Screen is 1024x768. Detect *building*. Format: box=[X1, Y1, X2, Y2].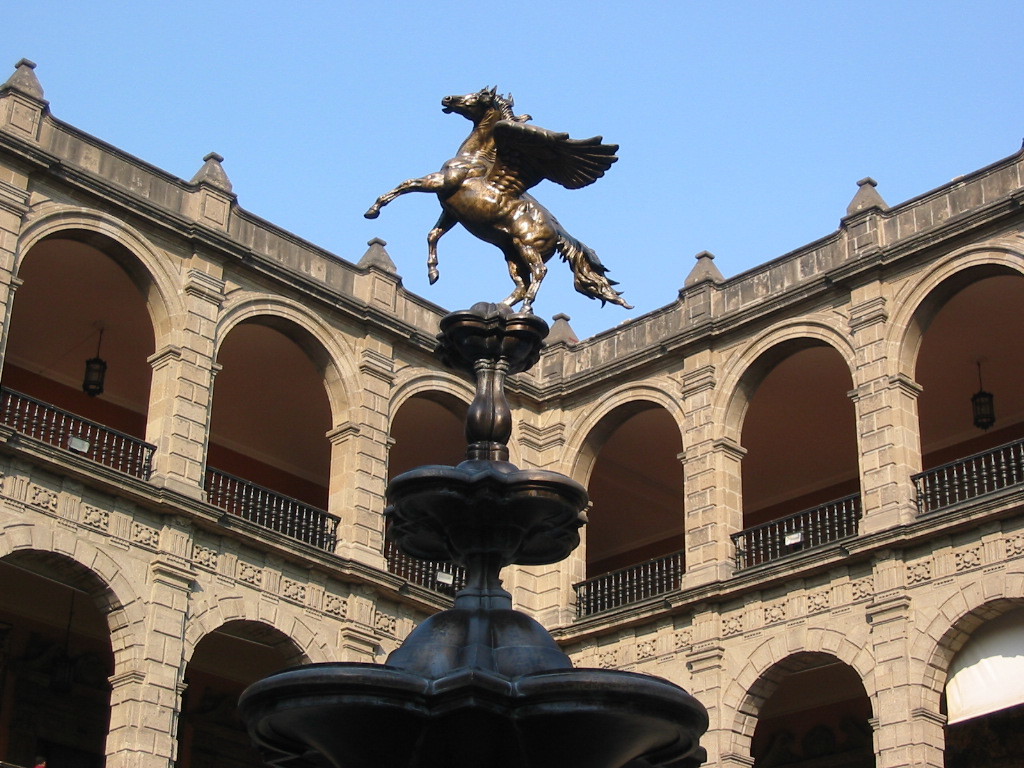
box=[0, 52, 1023, 767].
